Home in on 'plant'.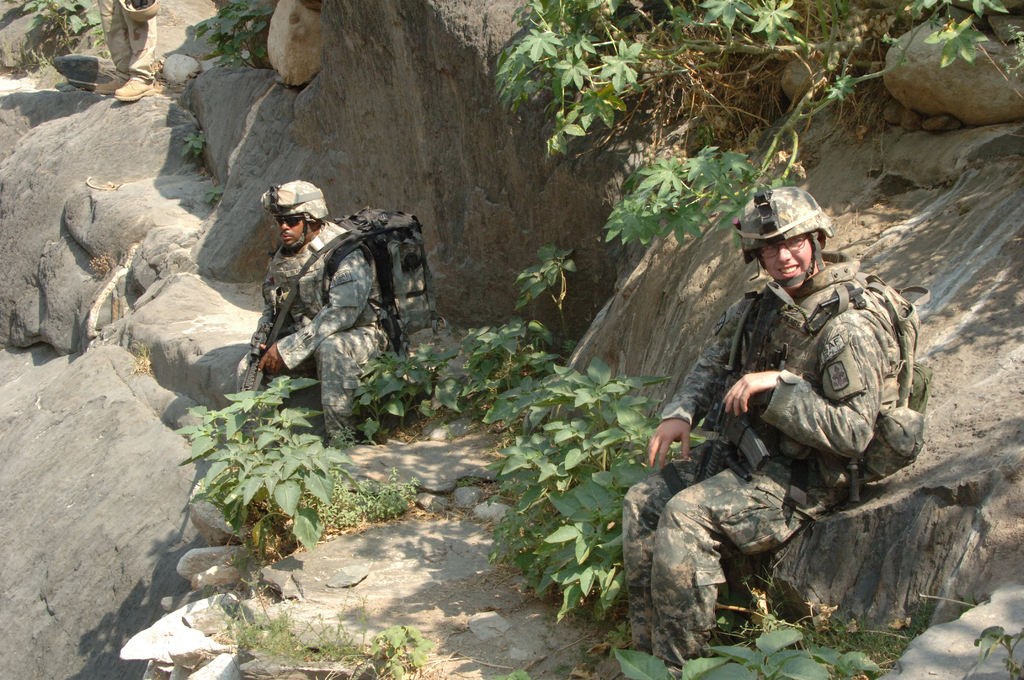
Homed in at 518 248 565 340.
